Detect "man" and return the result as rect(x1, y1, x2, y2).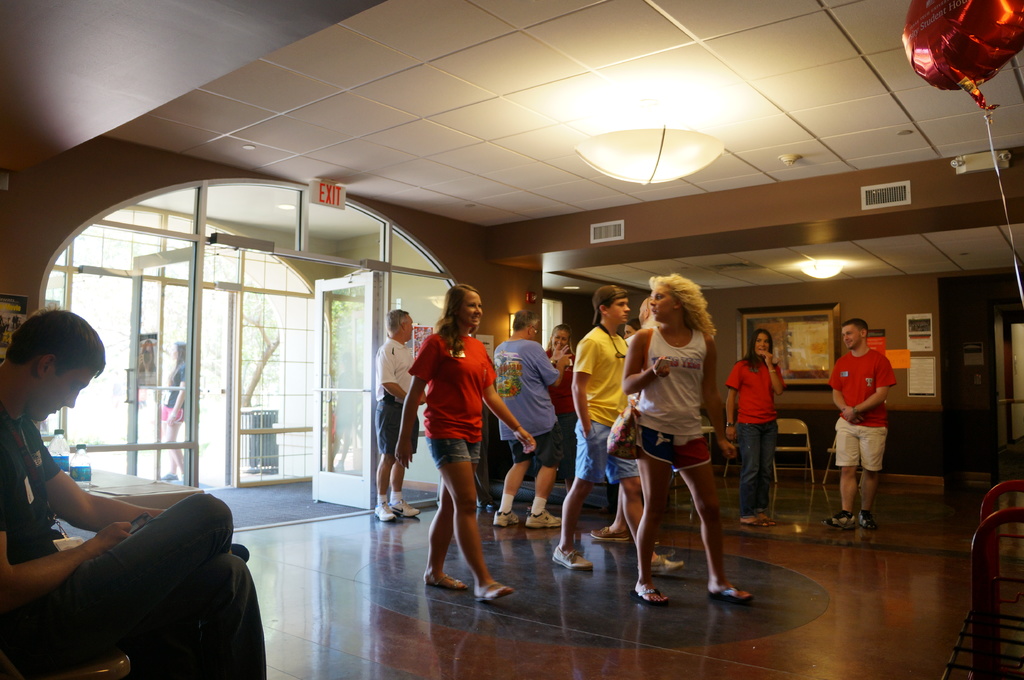
rect(548, 283, 687, 569).
